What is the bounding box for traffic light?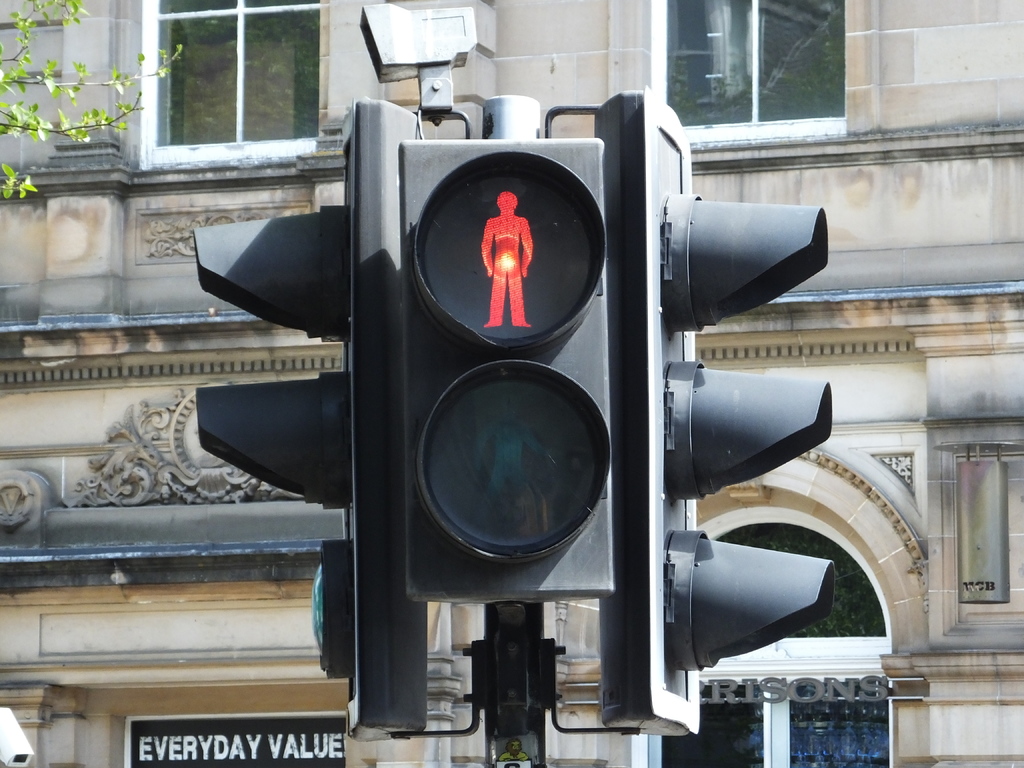
crop(192, 97, 429, 739).
